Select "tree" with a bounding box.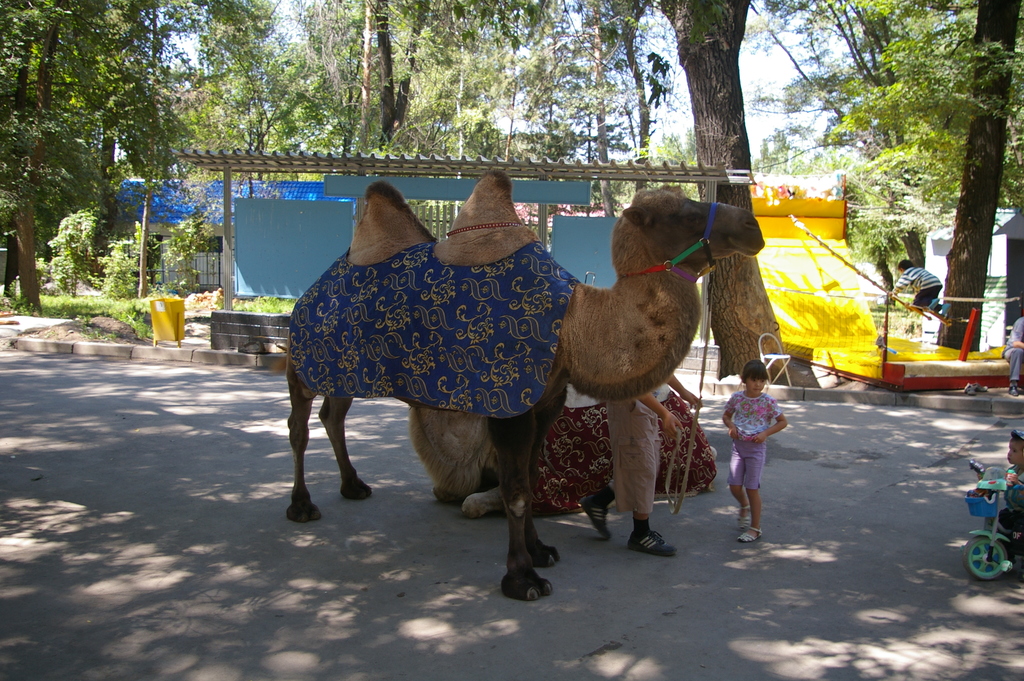
x1=729 y1=0 x2=1023 y2=356.
